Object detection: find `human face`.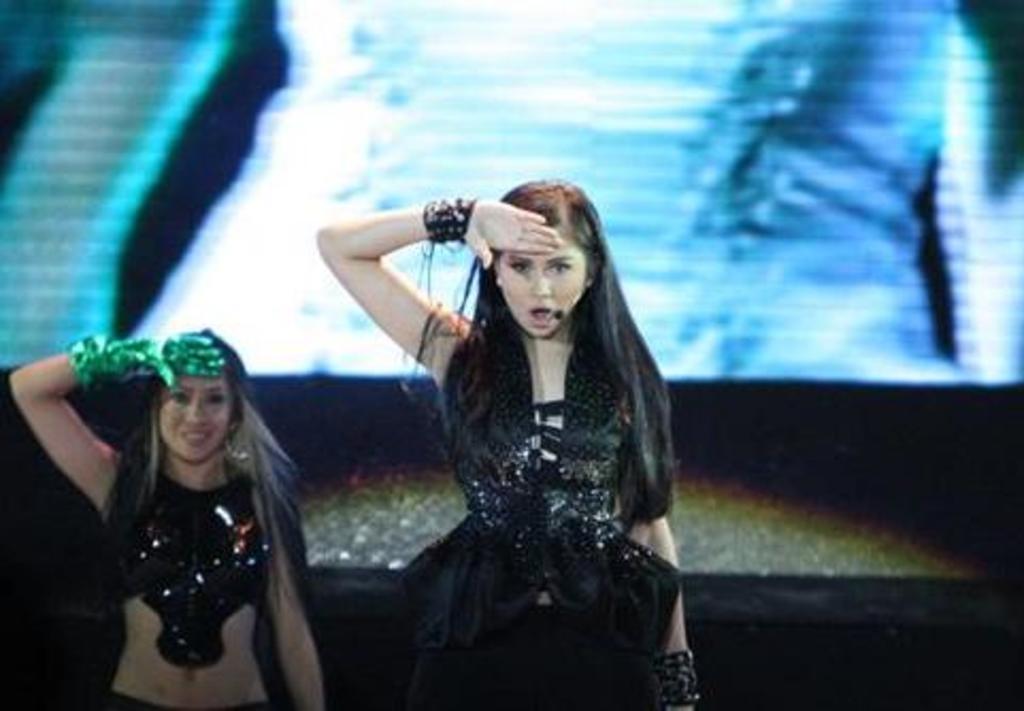
{"x1": 500, "y1": 228, "x2": 585, "y2": 336}.
